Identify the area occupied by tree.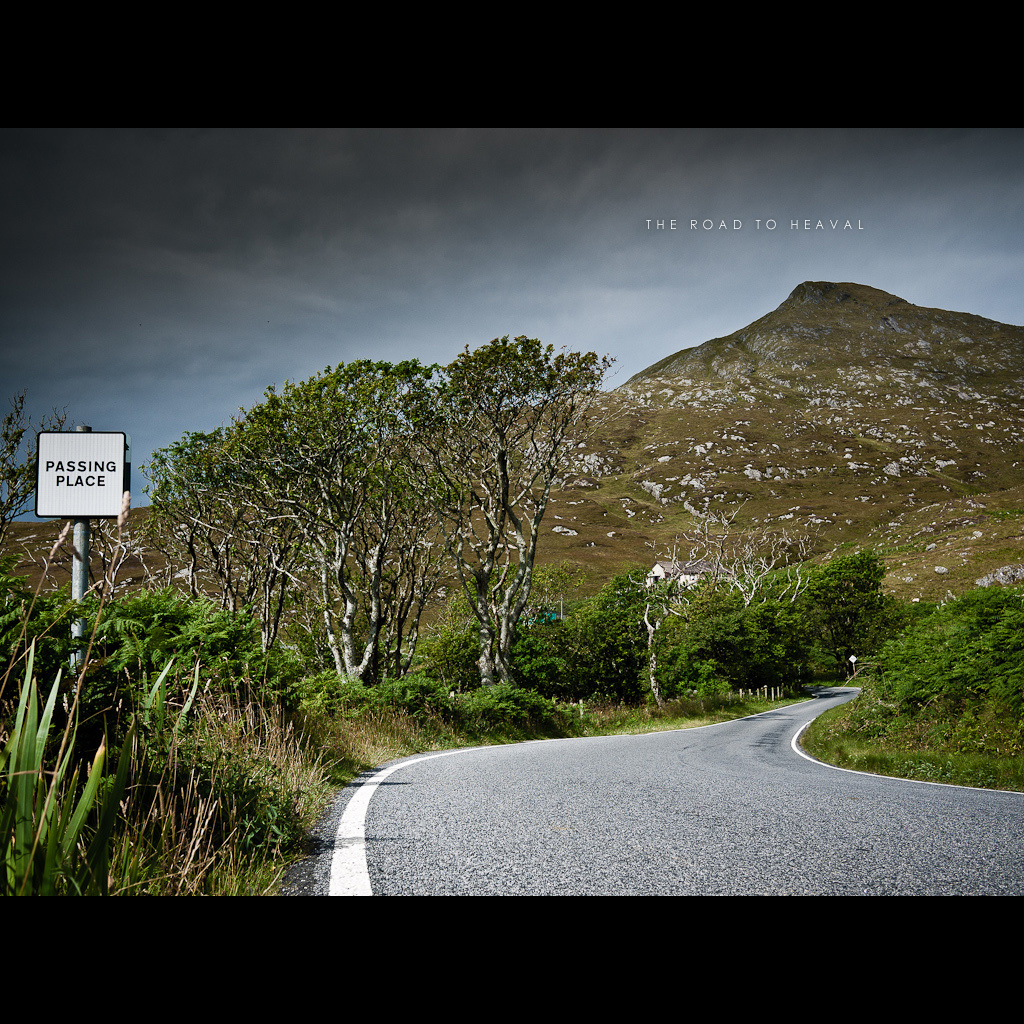
Area: crop(0, 404, 83, 592).
